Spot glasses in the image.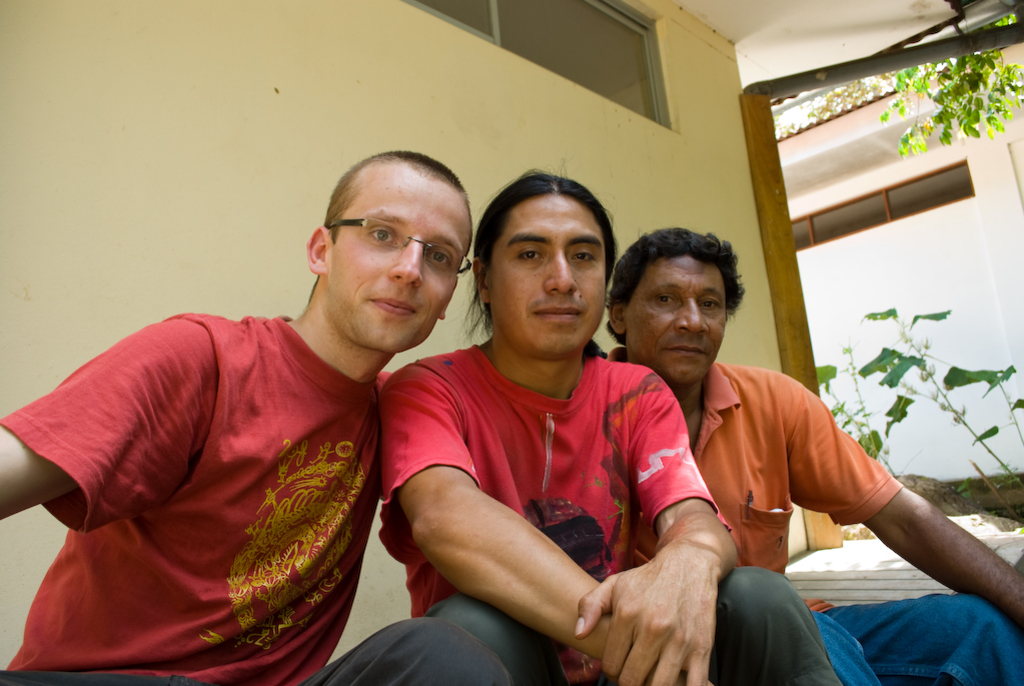
glasses found at (324,214,472,282).
